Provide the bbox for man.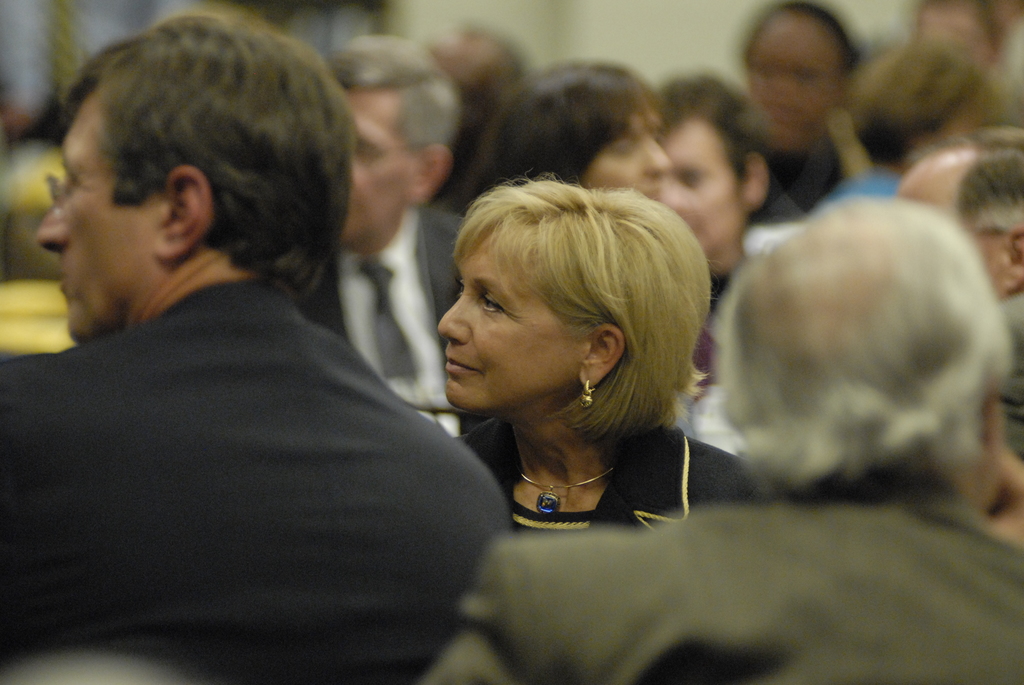
419, 193, 1023, 684.
